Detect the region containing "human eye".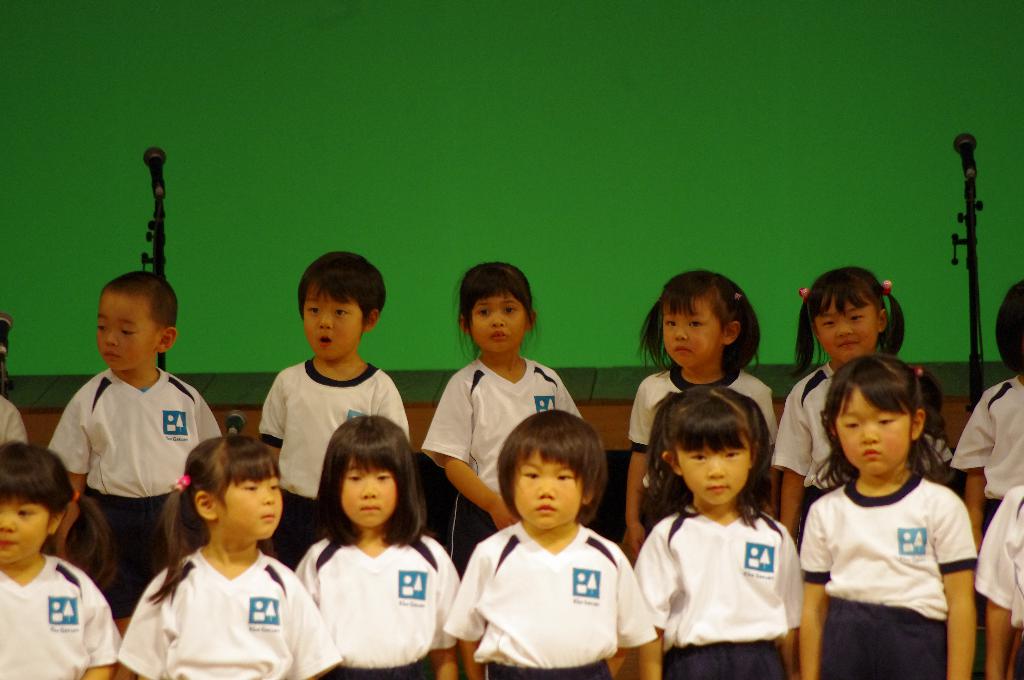
box=[15, 509, 36, 519].
